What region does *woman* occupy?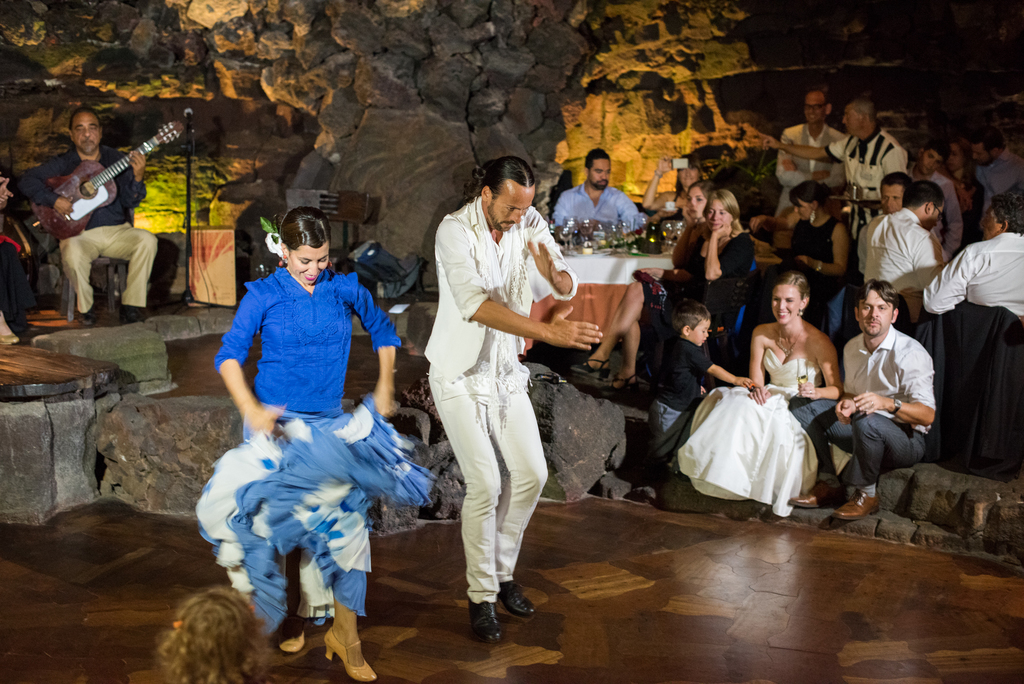
(left=657, top=182, right=757, bottom=333).
